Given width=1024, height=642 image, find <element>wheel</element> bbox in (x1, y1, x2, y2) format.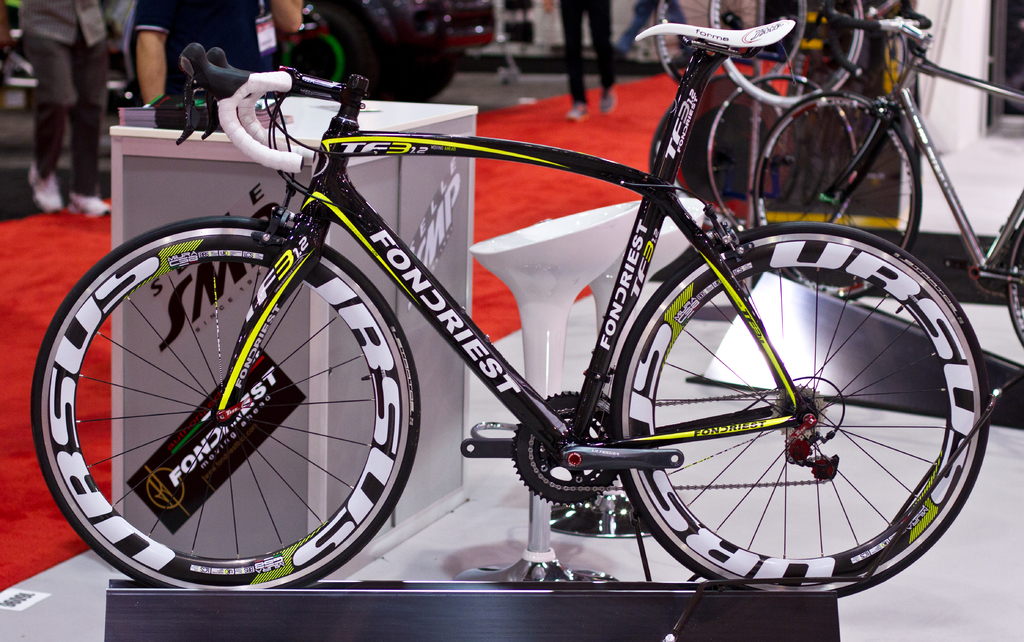
(37, 222, 415, 585).
